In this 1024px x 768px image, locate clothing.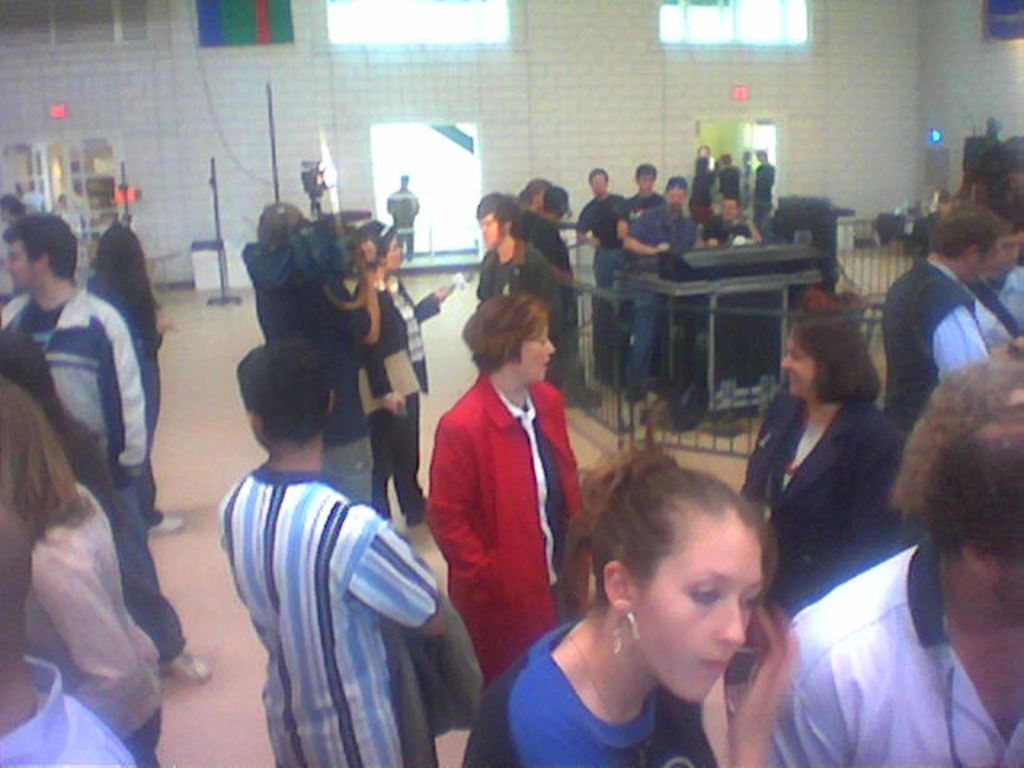
Bounding box: x1=27 y1=483 x2=163 y2=742.
